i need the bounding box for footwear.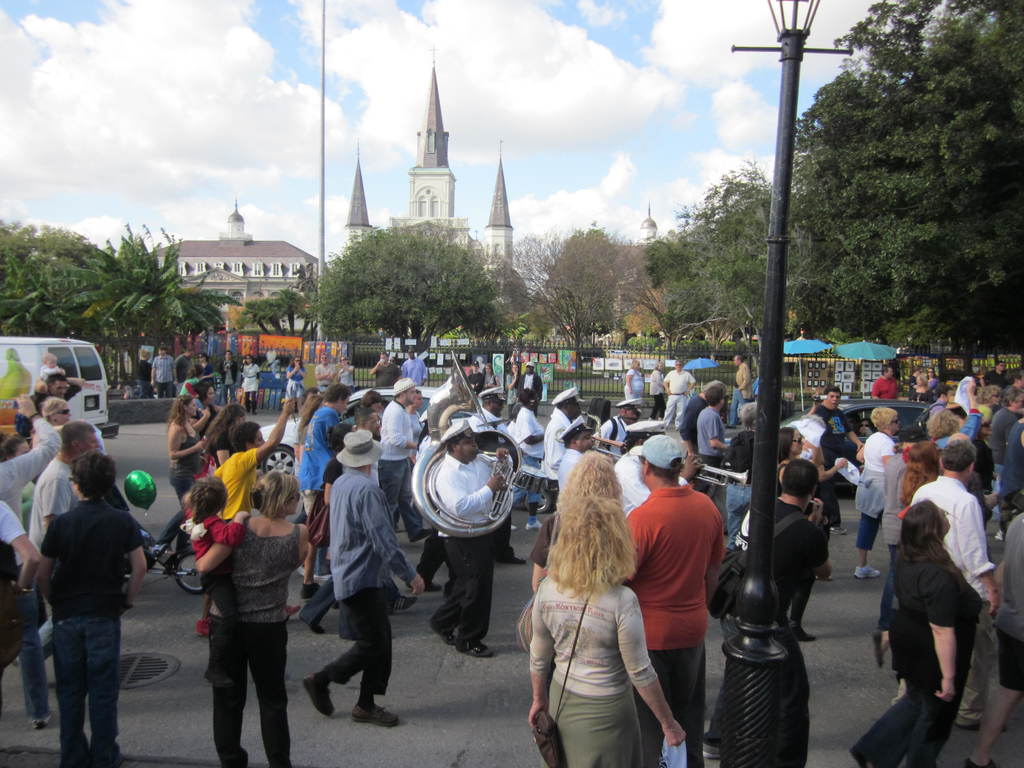
Here it is: (left=502, top=549, right=527, bottom=569).
